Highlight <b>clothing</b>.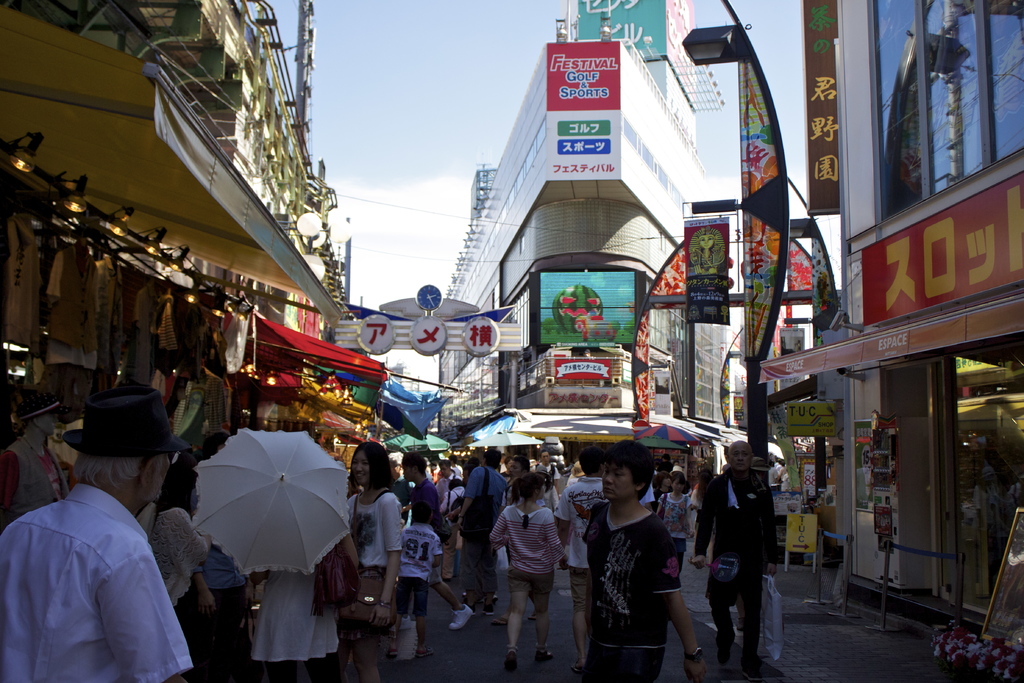
Highlighted region: [450, 454, 510, 622].
